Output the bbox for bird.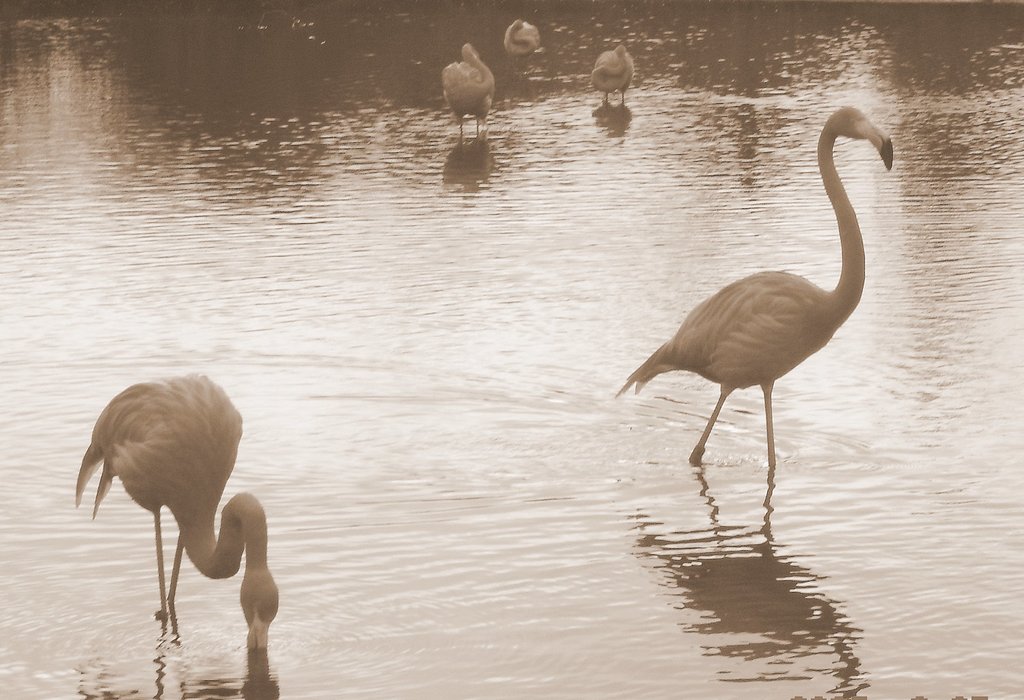
<box>585,44,635,104</box>.
